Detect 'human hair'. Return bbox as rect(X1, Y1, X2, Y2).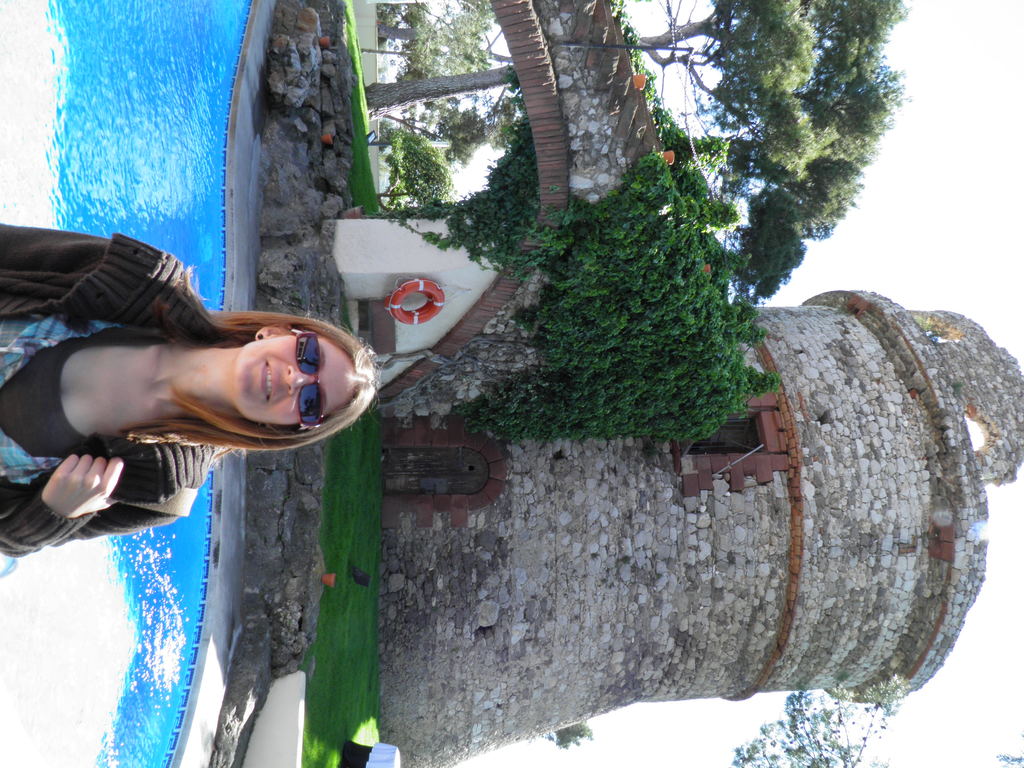
rect(95, 293, 347, 456).
